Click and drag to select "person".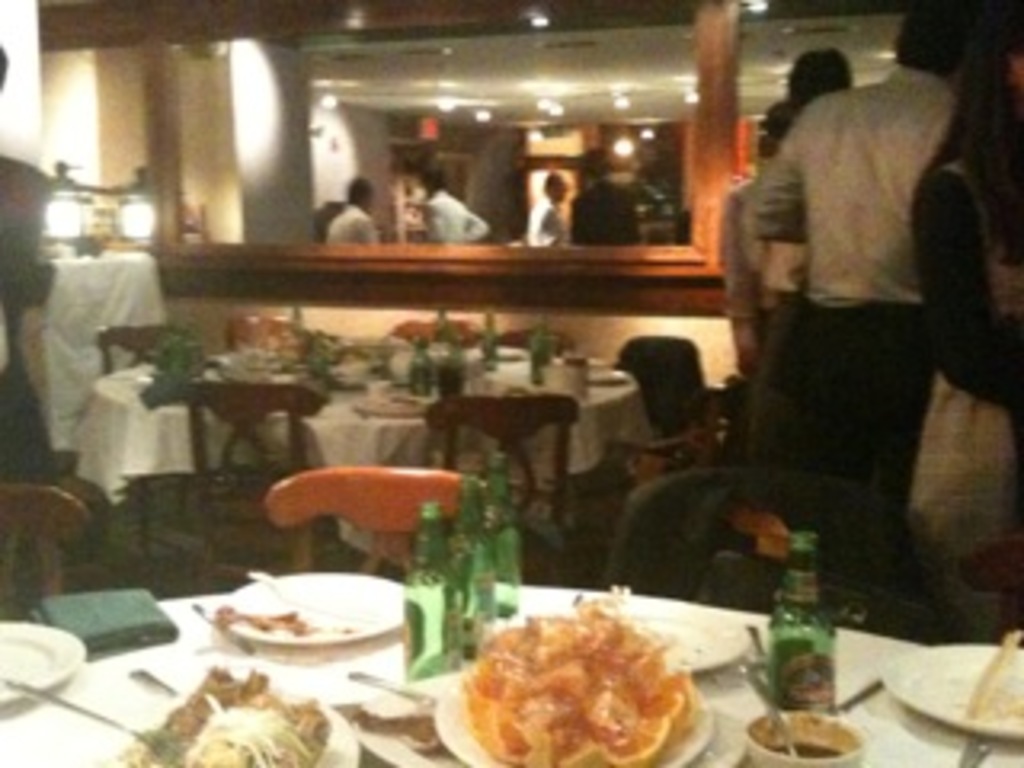
Selection: <region>752, 45, 854, 490</region>.
